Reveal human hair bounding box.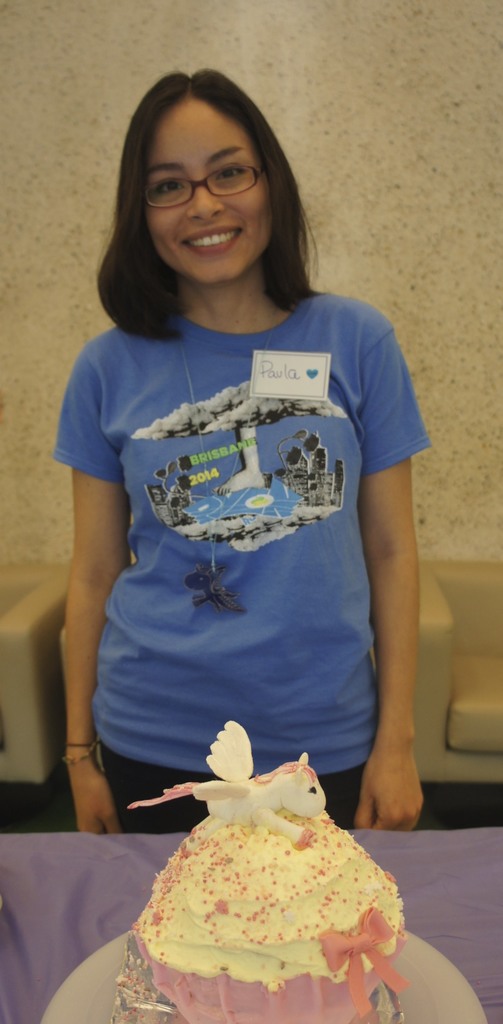
Revealed: (x1=95, y1=62, x2=321, y2=332).
